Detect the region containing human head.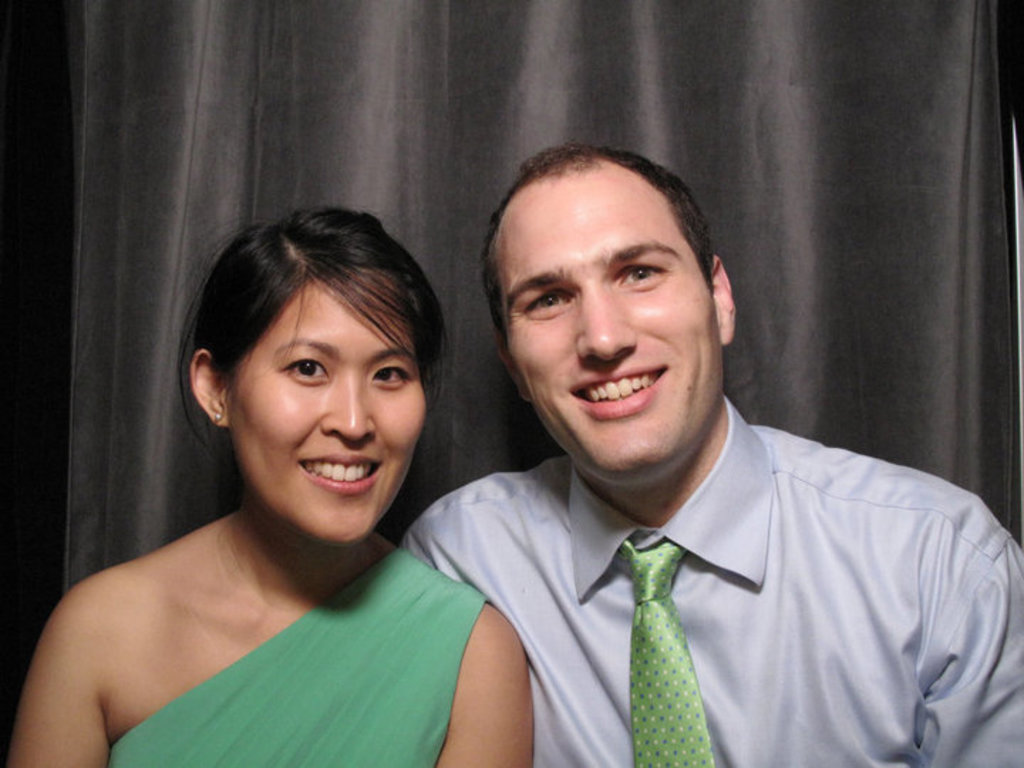
<region>171, 198, 455, 522</region>.
